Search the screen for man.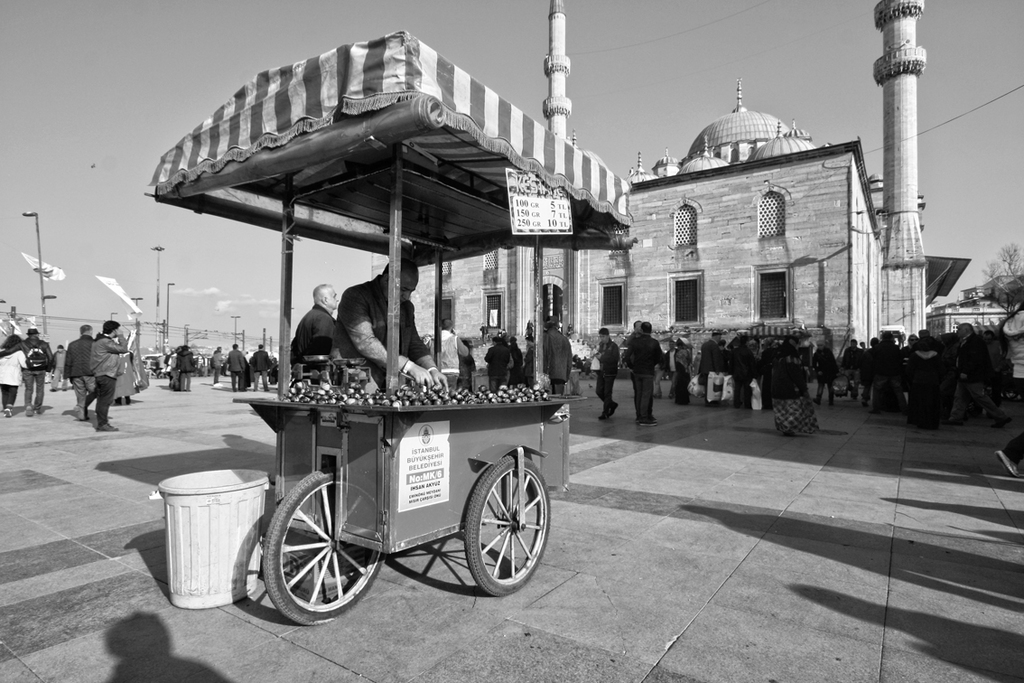
Found at 695/328/738/391.
